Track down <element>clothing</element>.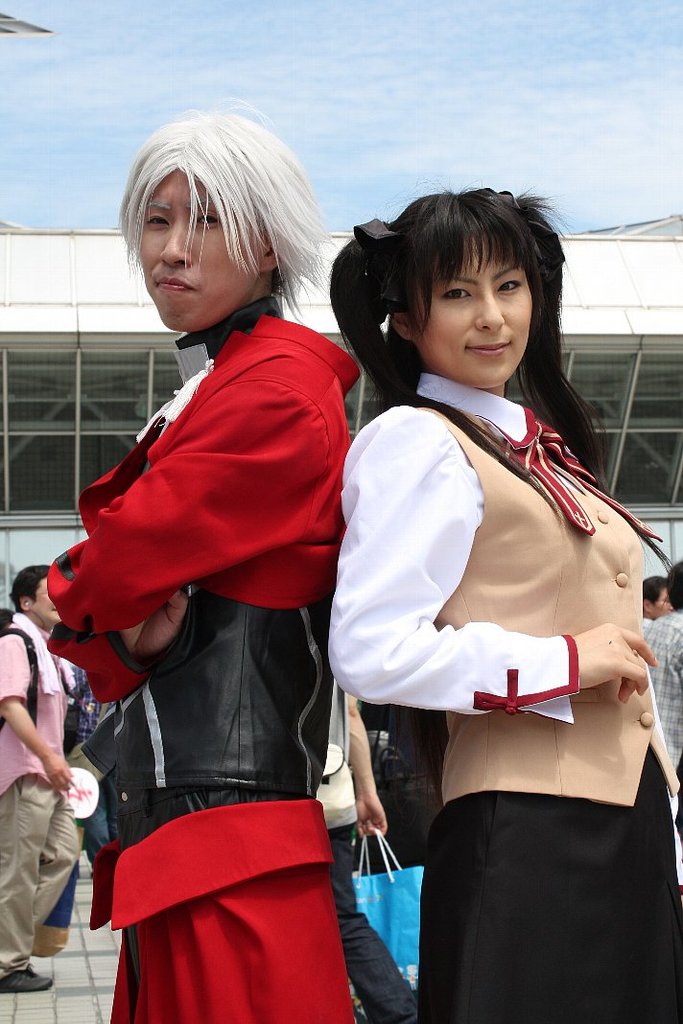
Tracked to rect(648, 611, 682, 816).
